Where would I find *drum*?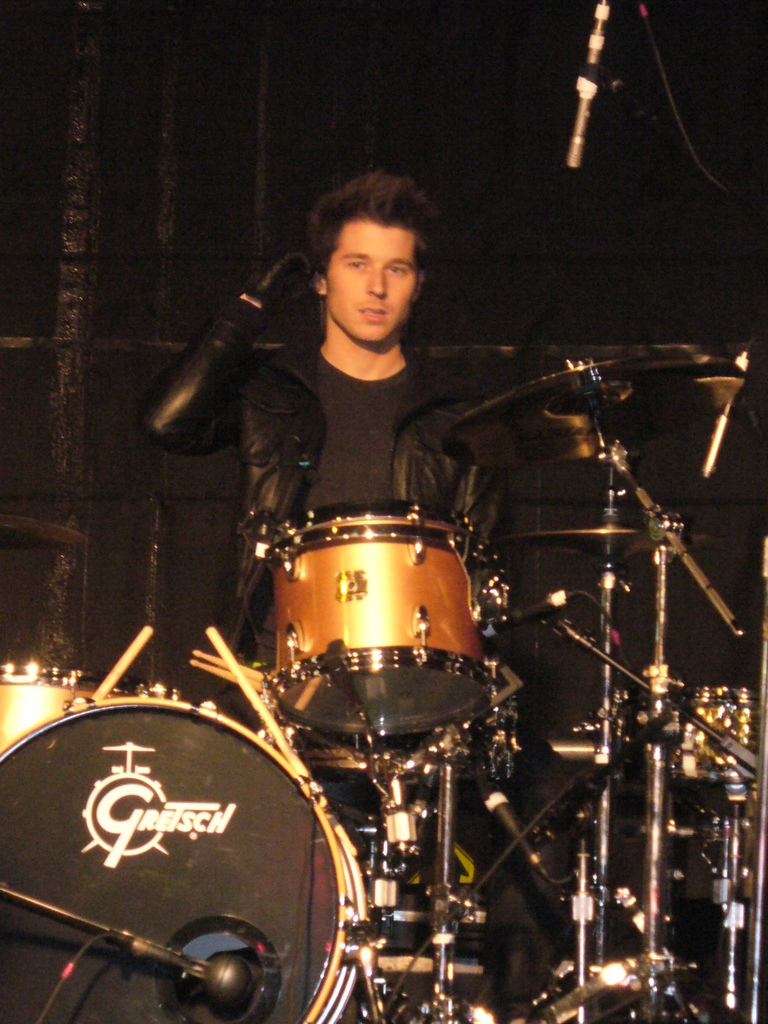
At pyautogui.locateOnScreen(0, 693, 363, 1023).
